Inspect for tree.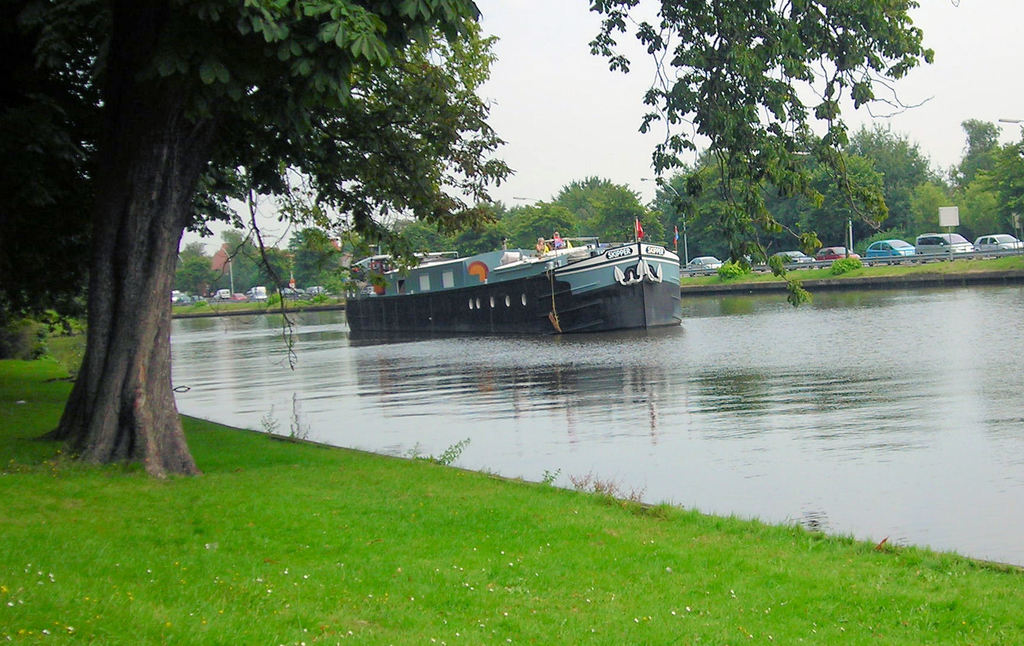
Inspection: (x1=583, y1=0, x2=936, y2=304).
